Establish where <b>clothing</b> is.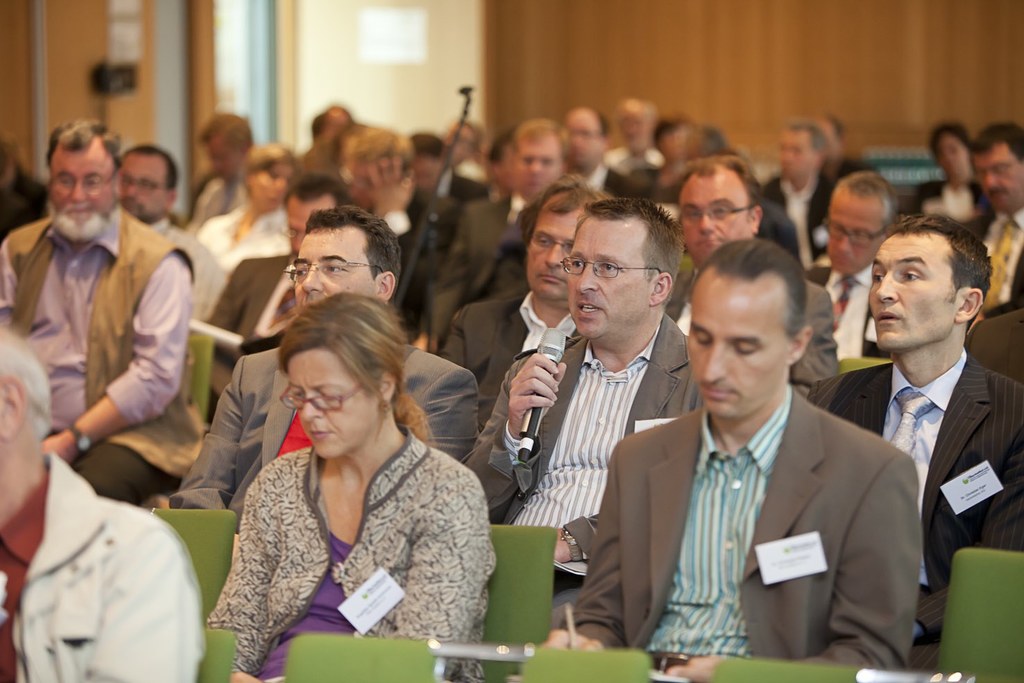
Established at [x1=0, y1=202, x2=205, y2=507].
